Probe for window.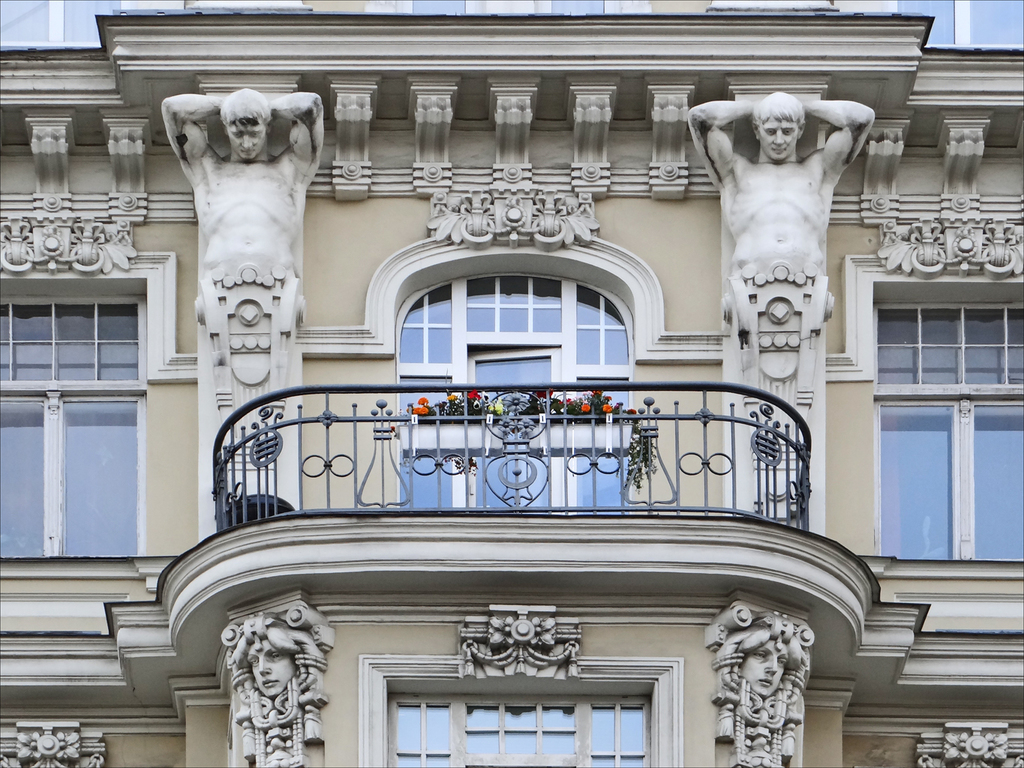
Probe result: region(0, 0, 123, 56).
